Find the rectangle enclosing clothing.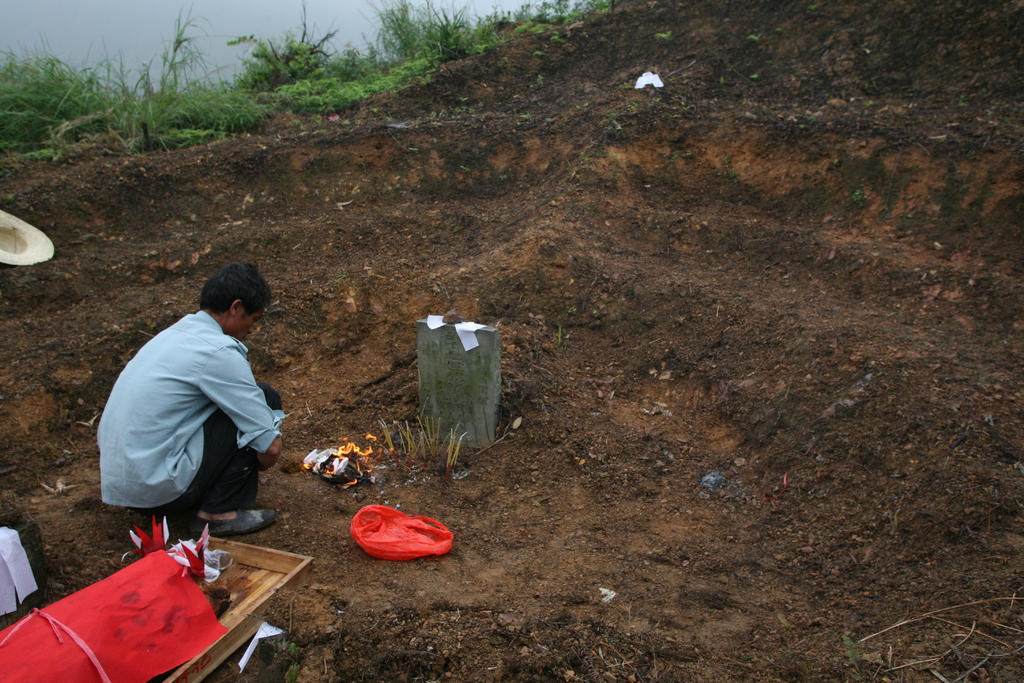
Rect(99, 274, 288, 550).
